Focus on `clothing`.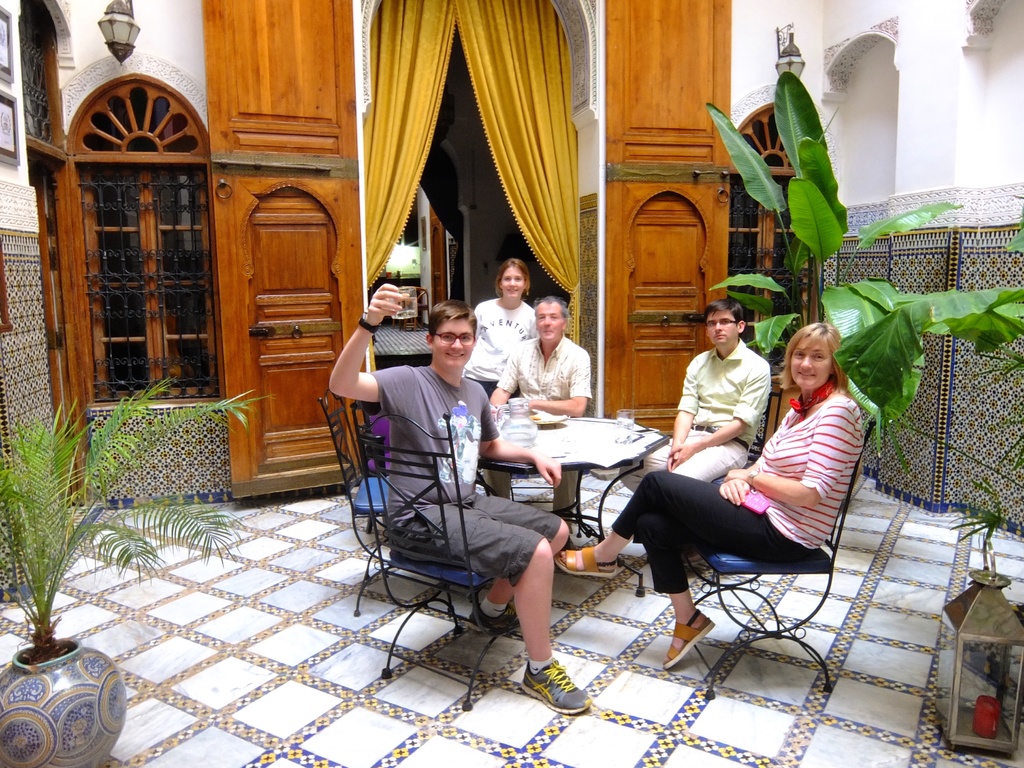
Focused at pyautogui.locateOnScreen(371, 349, 558, 622).
